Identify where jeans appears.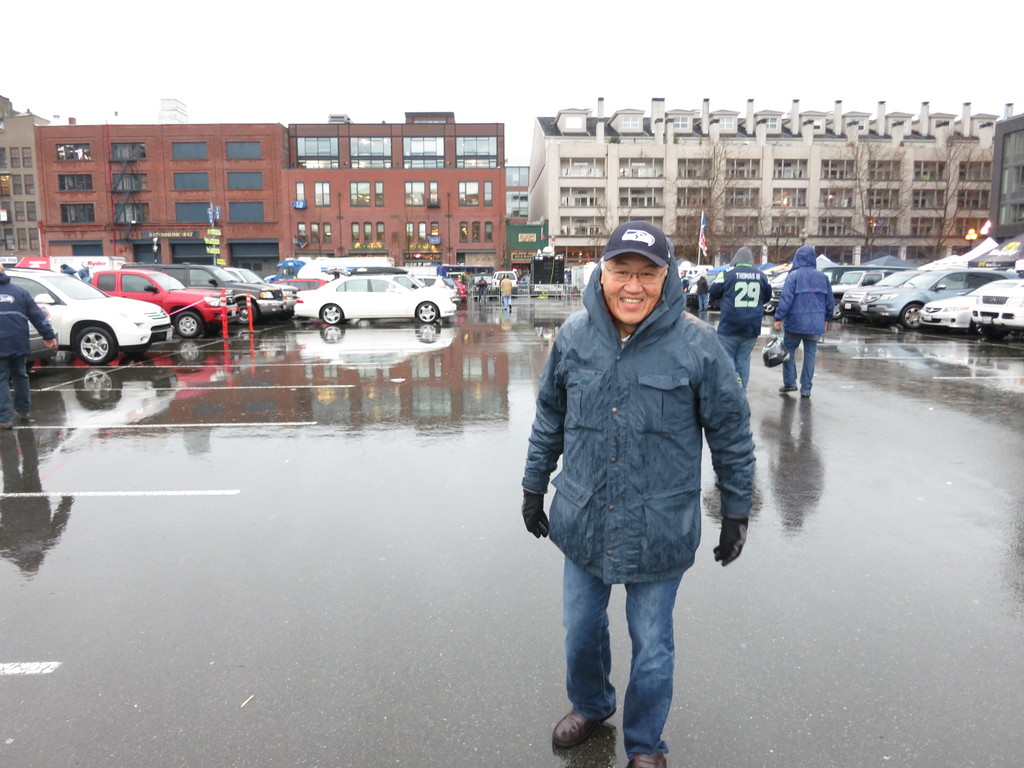
Appears at 0/351/31/423.
